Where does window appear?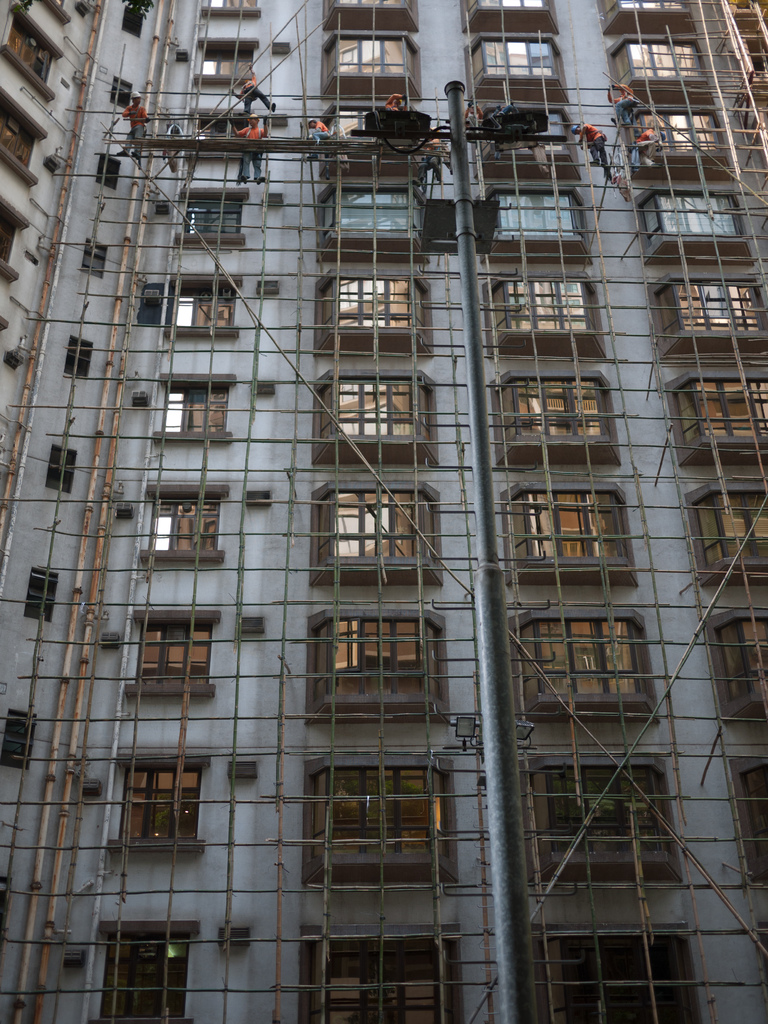
Appears at bbox(154, 372, 236, 445).
